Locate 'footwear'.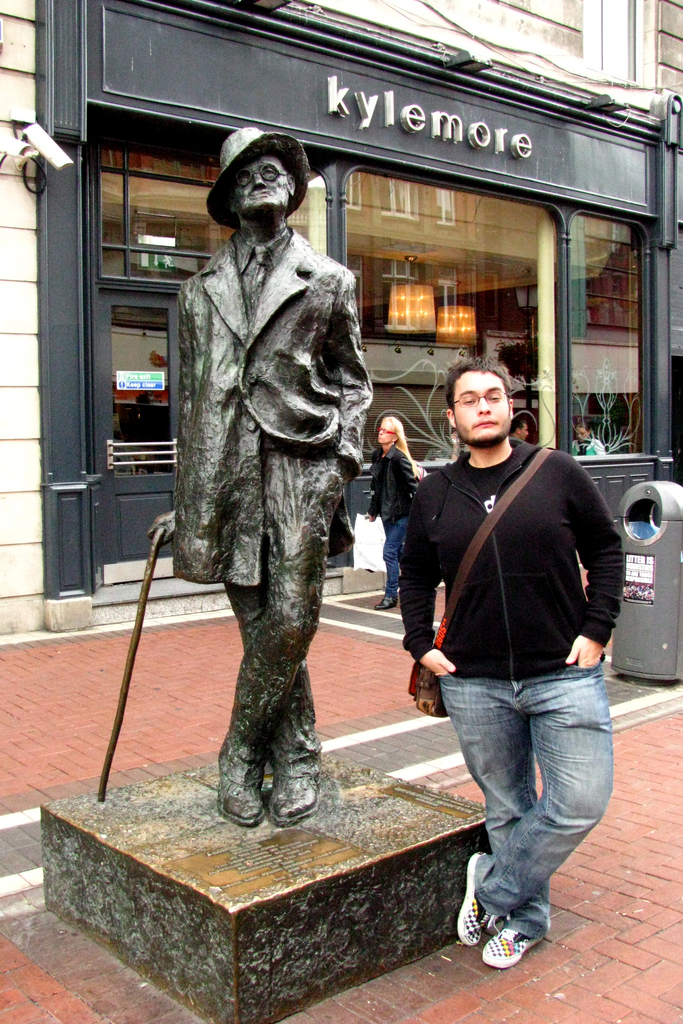
Bounding box: 454 848 497 948.
